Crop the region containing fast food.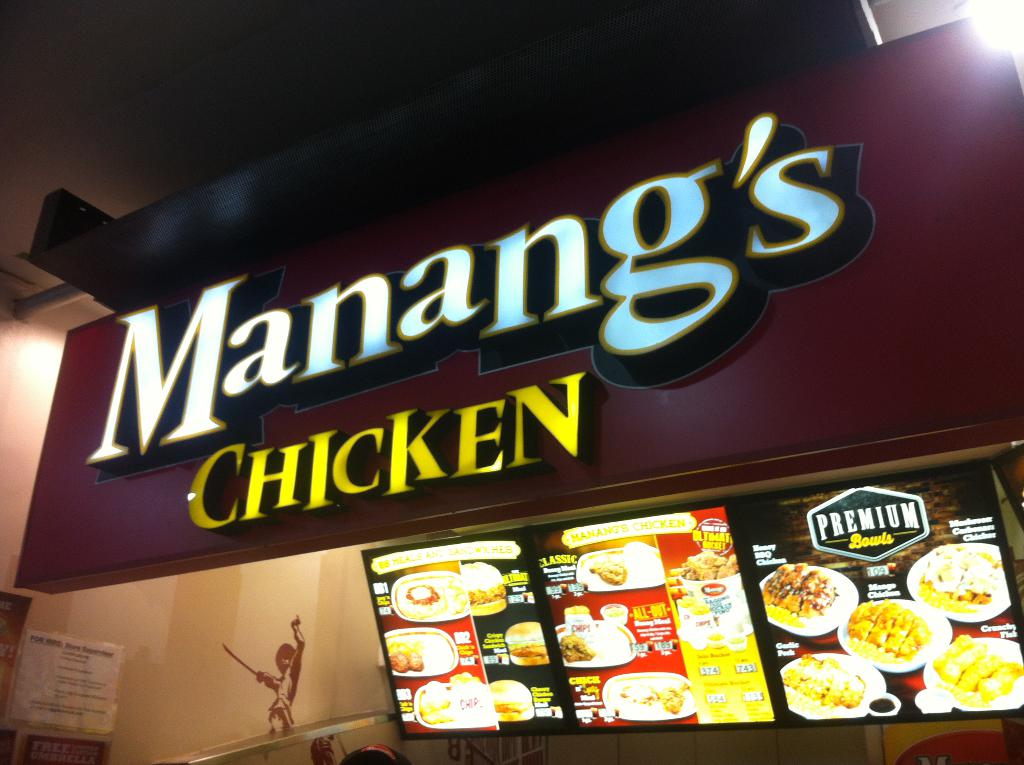
Crop region: {"left": 788, "top": 673, "right": 860, "bottom": 705}.
